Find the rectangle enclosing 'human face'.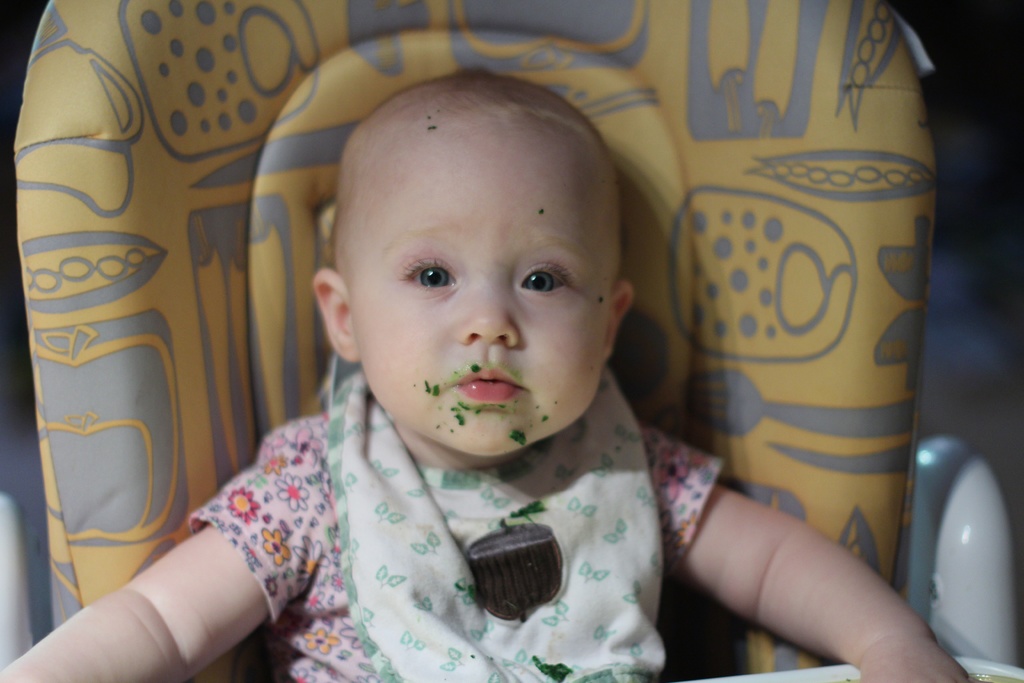
locate(347, 119, 612, 457).
